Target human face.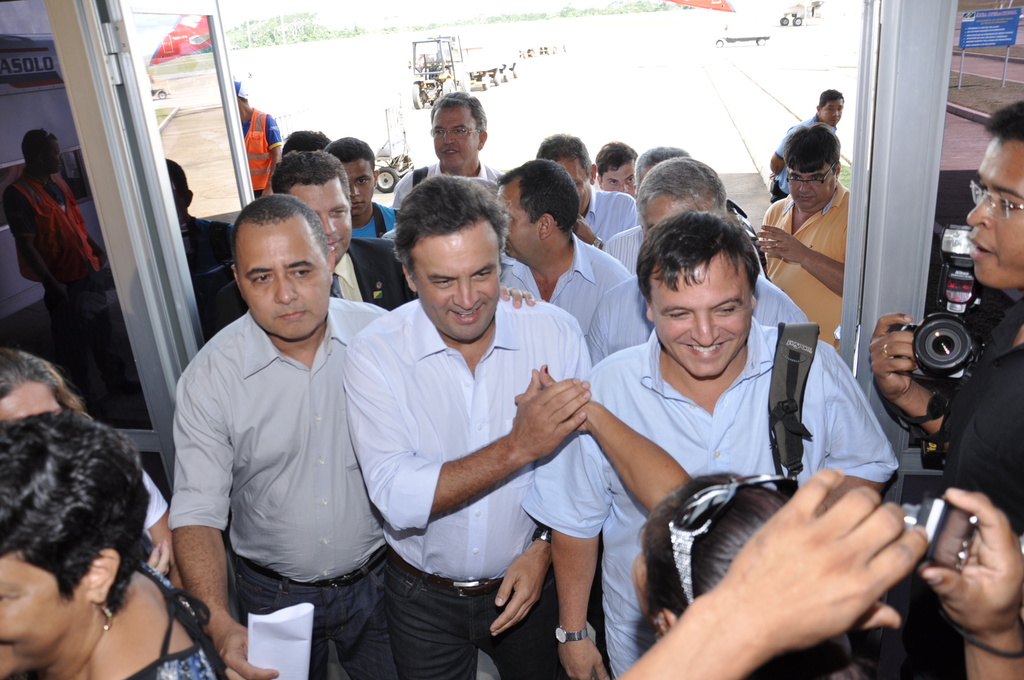
Target region: bbox(416, 219, 504, 344).
